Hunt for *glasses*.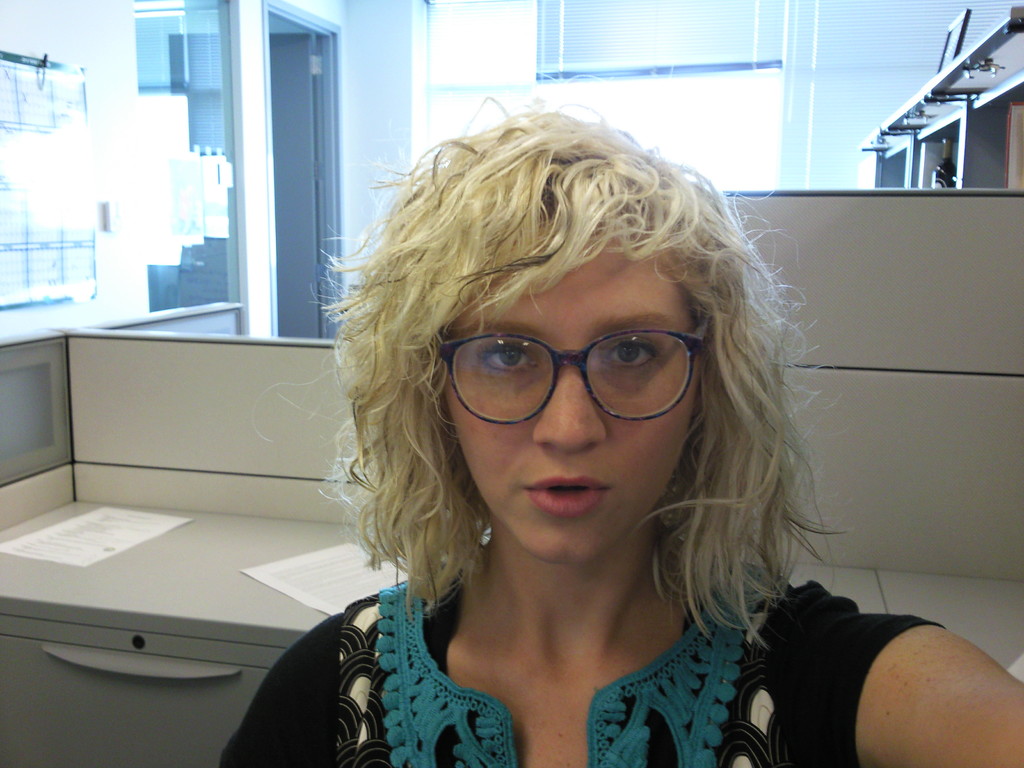
Hunted down at <bbox>439, 312, 708, 423</bbox>.
